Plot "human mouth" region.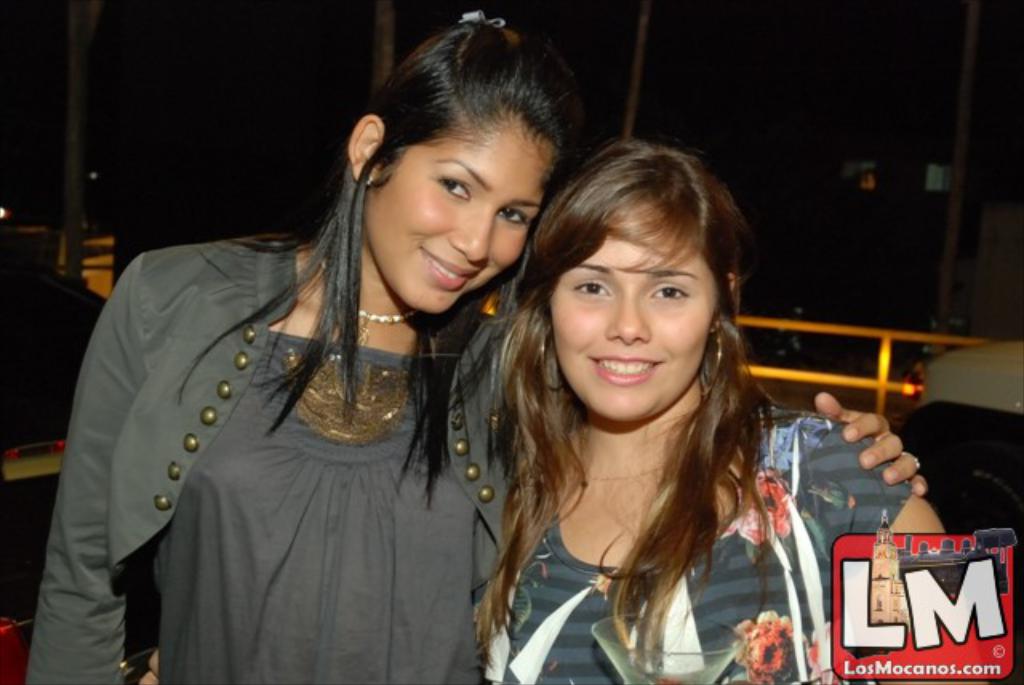
Plotted at bbox=(590, 355, 661, 386).
